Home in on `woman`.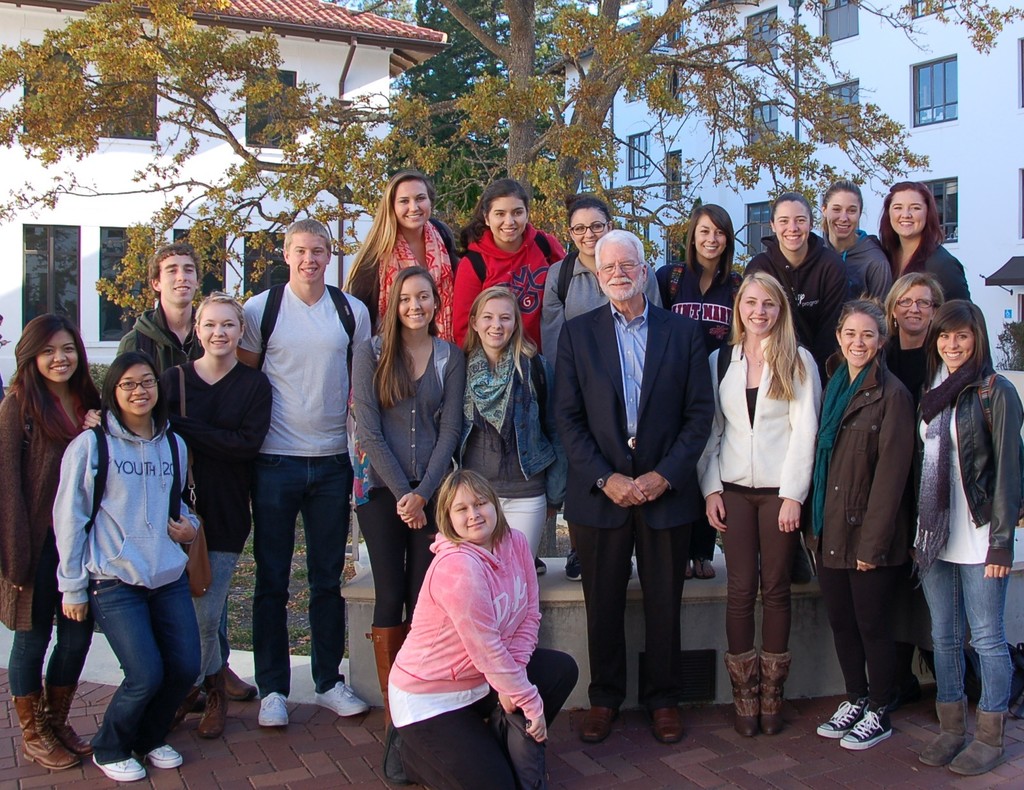
Homed in at rect(378, 466, 581, 789).
